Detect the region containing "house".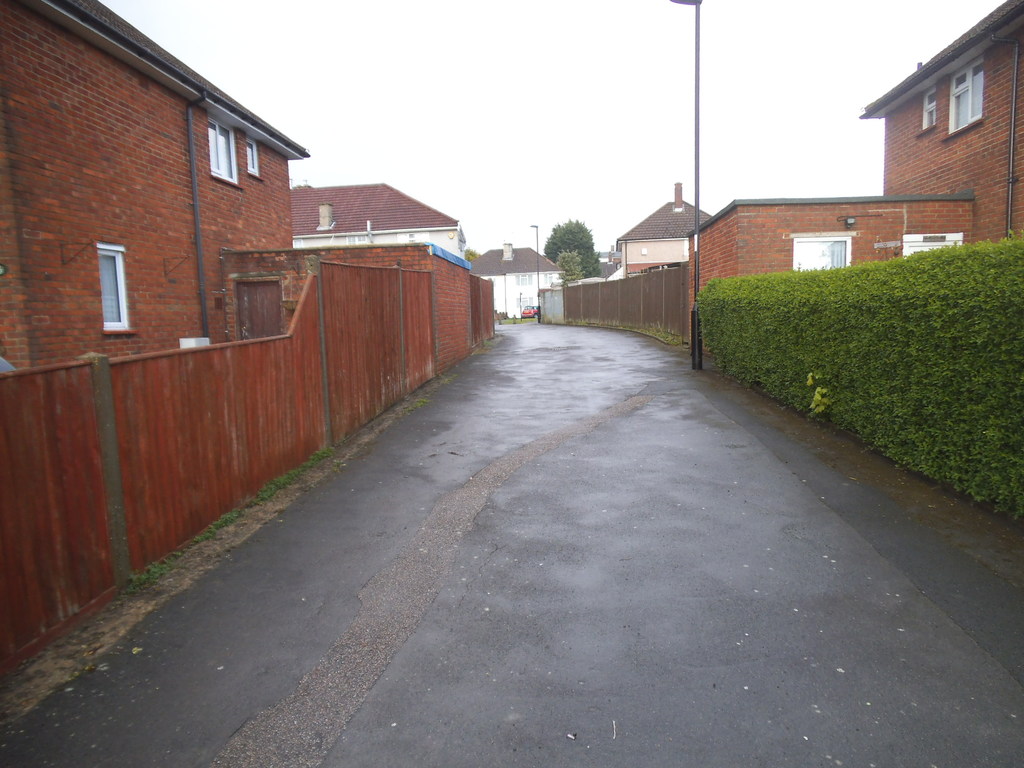
610:178:714:275.
